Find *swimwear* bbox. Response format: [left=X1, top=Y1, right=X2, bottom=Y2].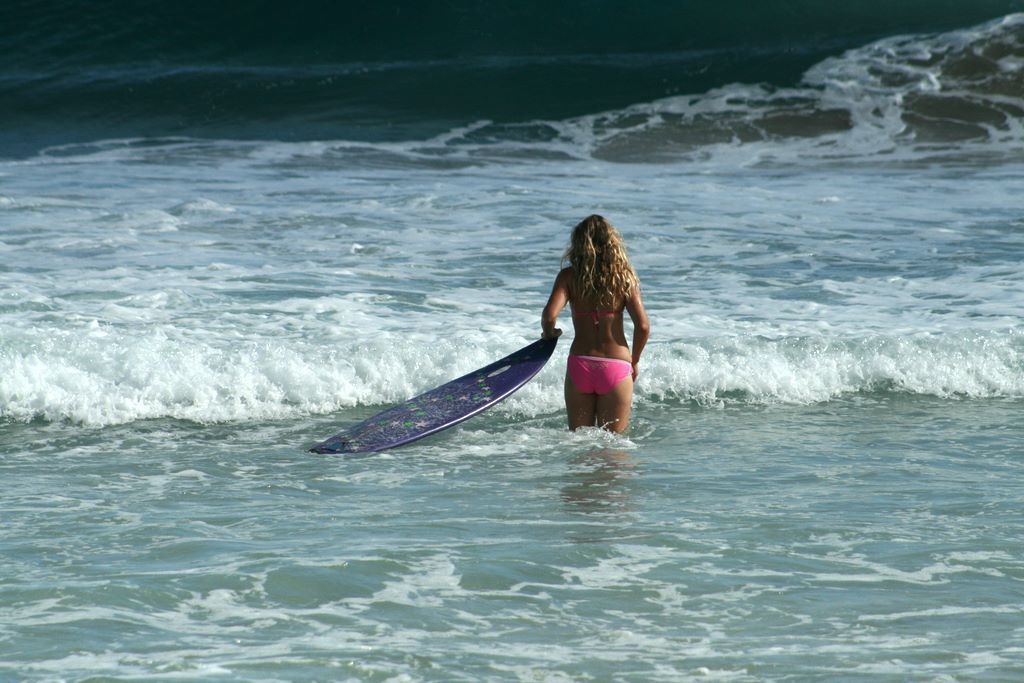
[left=568, top=355, right=629, bottom=395].
